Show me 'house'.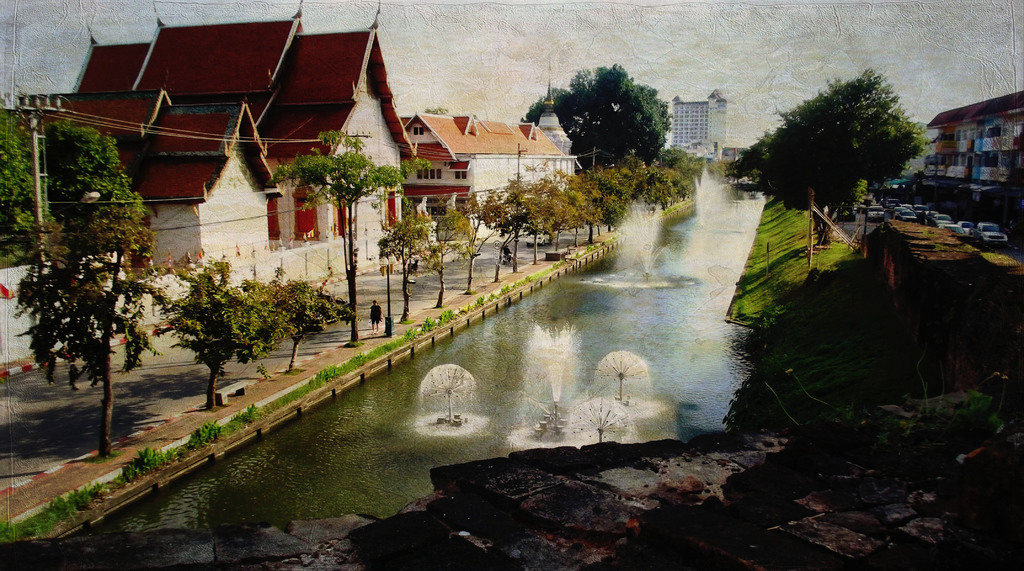
'house' is here: <box>924,84,1023,204</box>.
